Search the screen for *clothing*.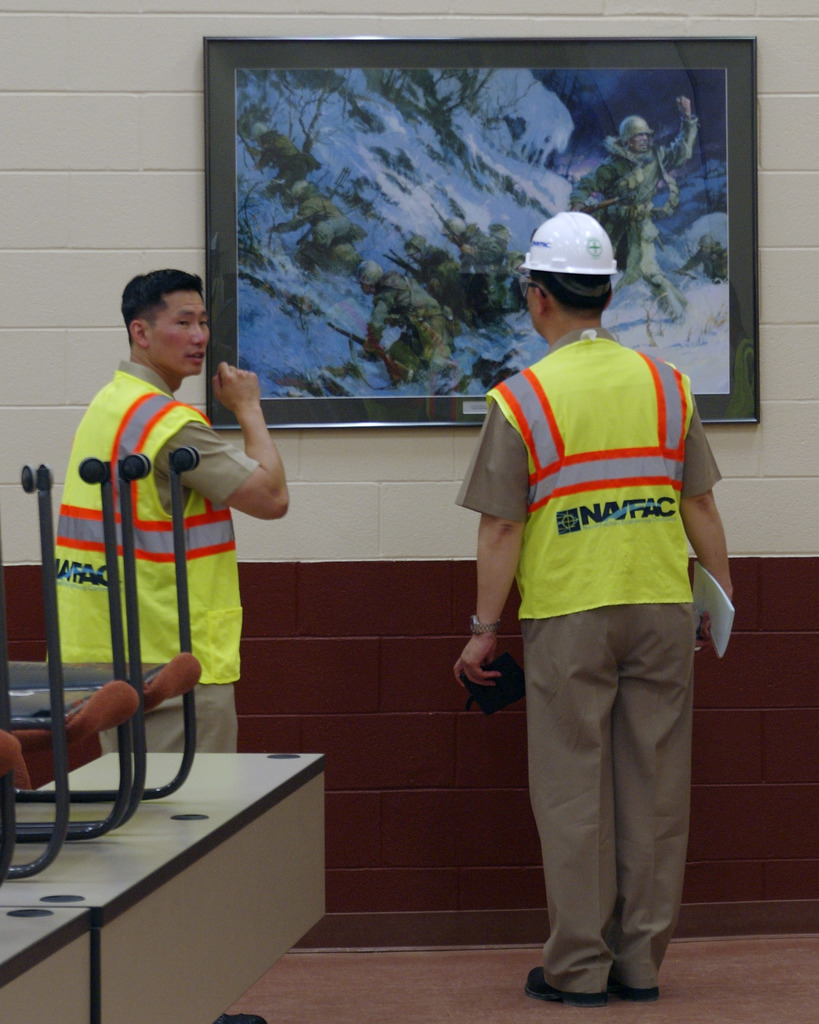
Found at box=[48, 362, 254, 756].
